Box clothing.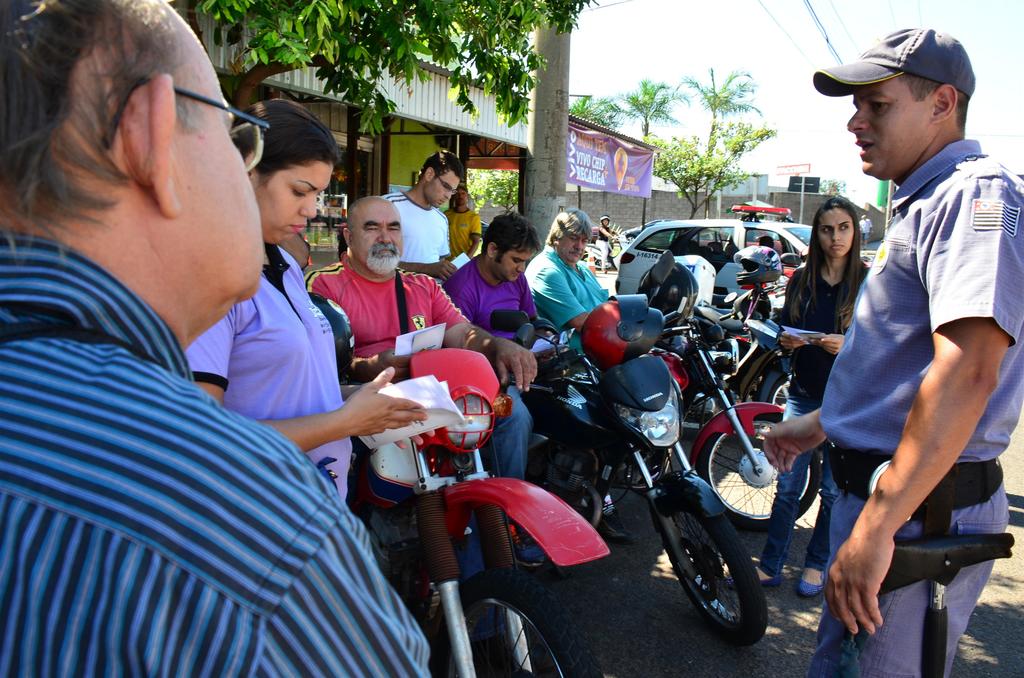
l=775, t=263, r=877, b=578.
